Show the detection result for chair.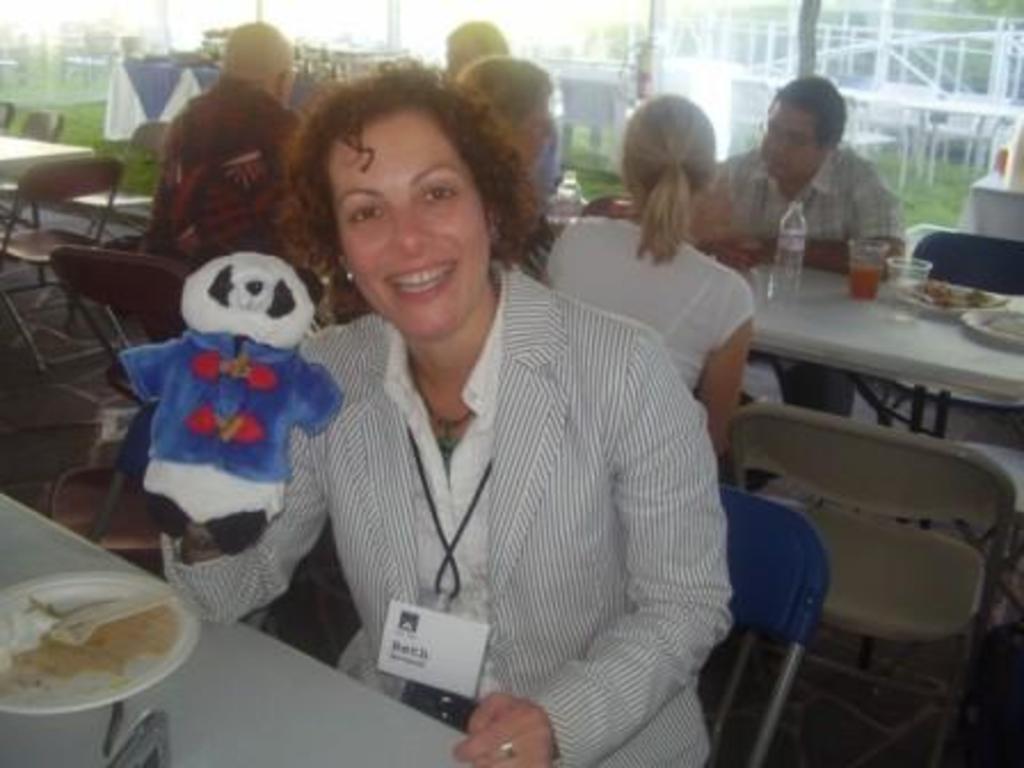
[left=91, top=389, right=318, bottom=640].
